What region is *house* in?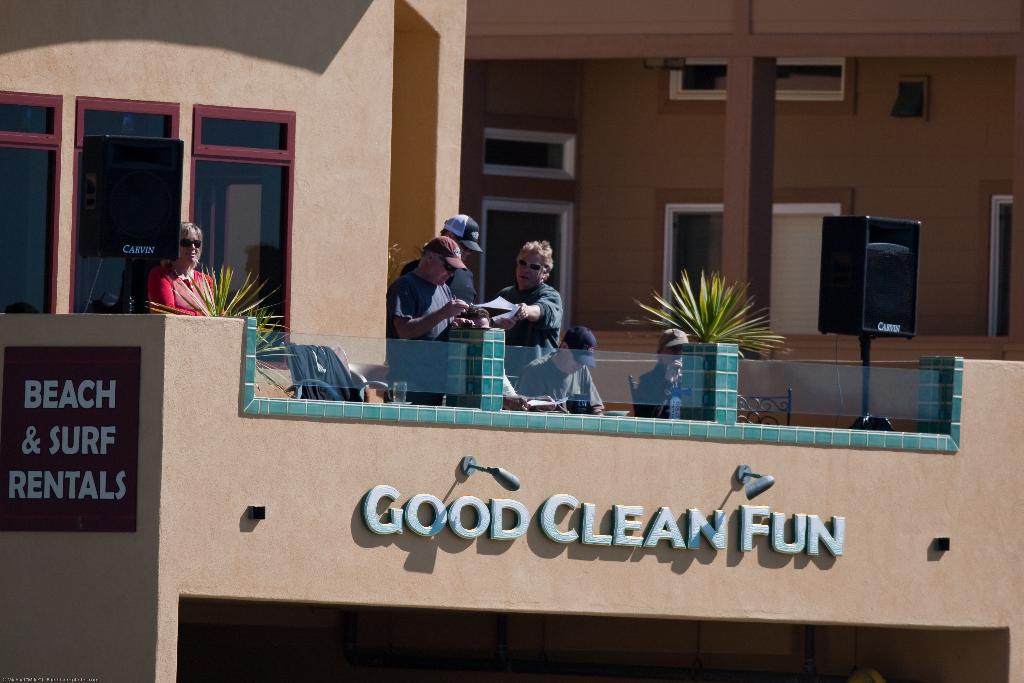
bbox=[0, 1, 1023, 682].
